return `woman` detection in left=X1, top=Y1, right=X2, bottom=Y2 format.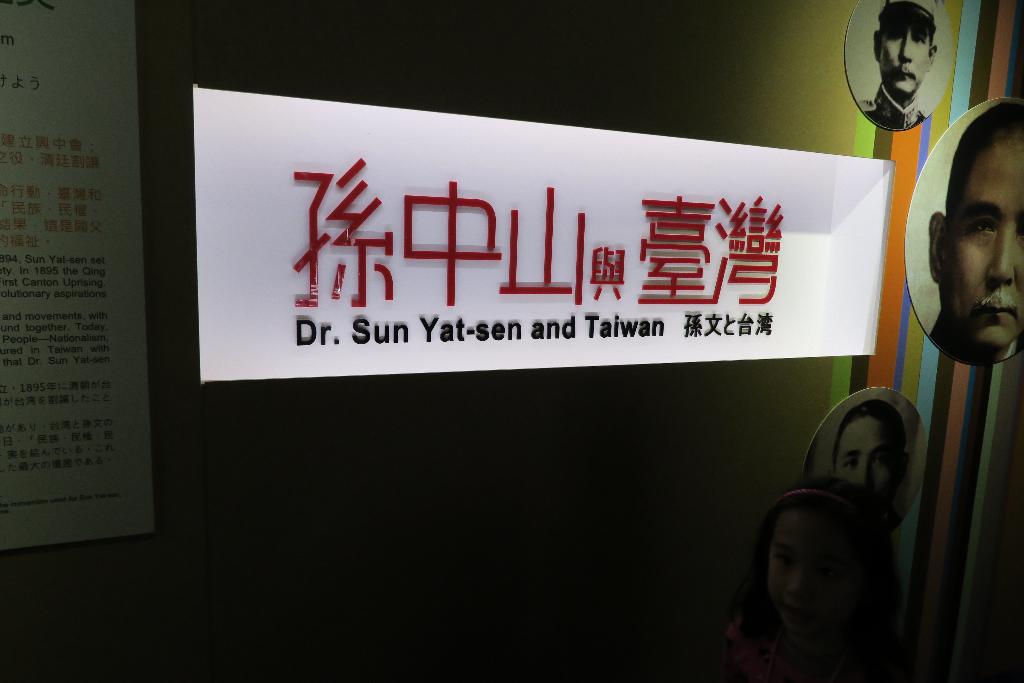
left=751, top=500, right=871, bottom=678.
